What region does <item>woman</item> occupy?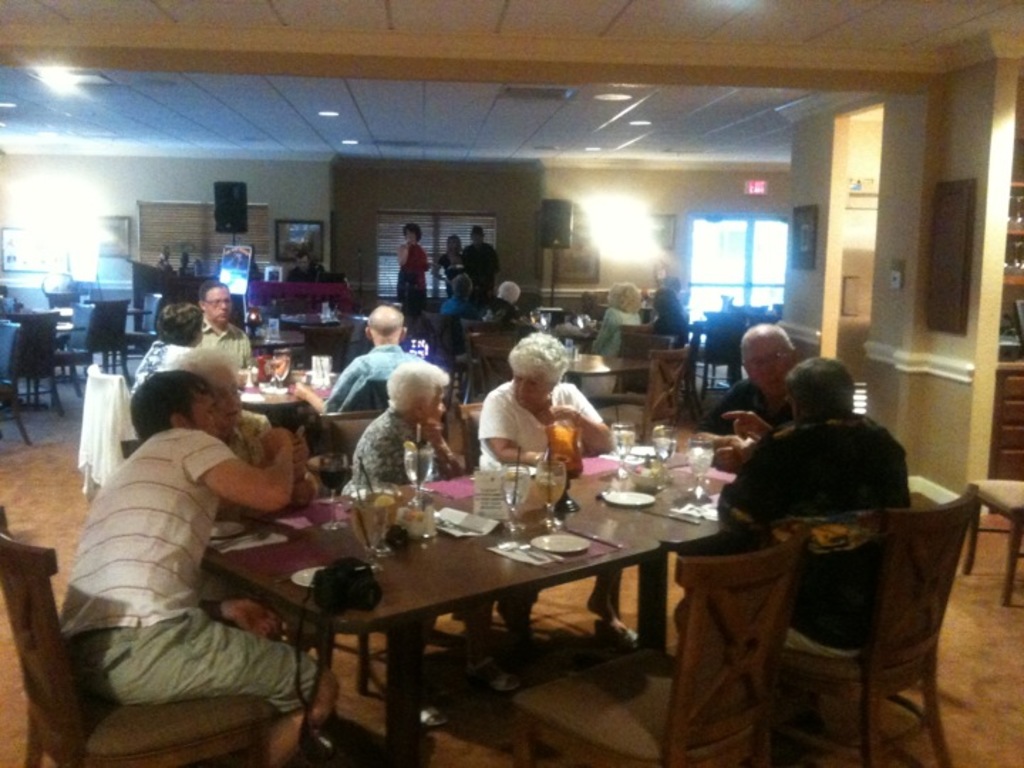
{"x1": 341, "y1": 360, "x2": 522, "y2": 728}.
